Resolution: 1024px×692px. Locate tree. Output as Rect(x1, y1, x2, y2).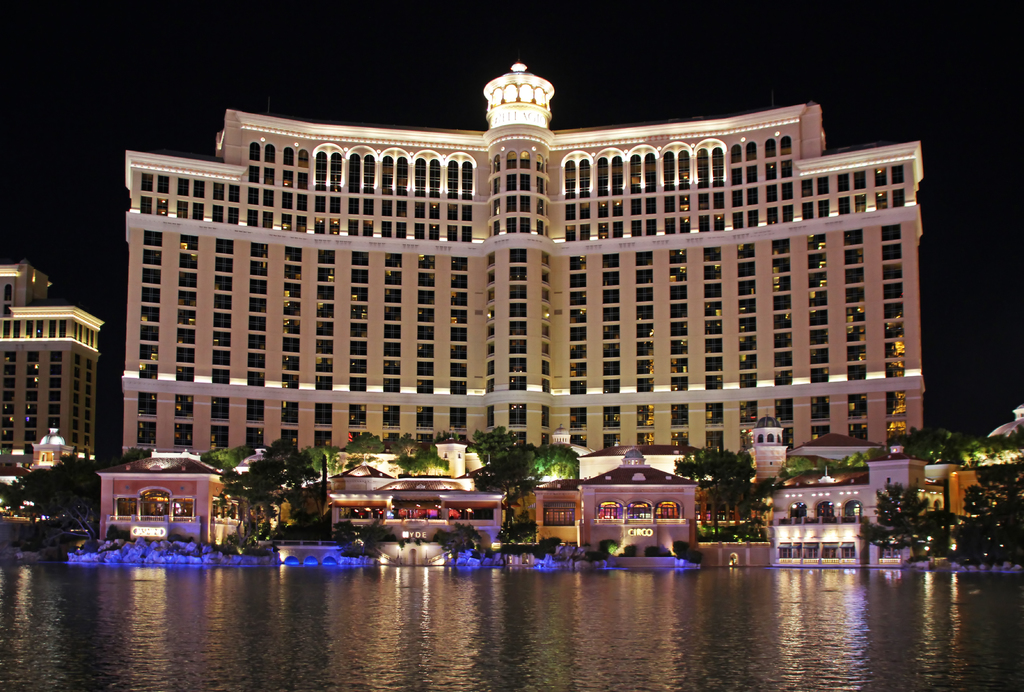
Rect(675, 449, 754, 506).
